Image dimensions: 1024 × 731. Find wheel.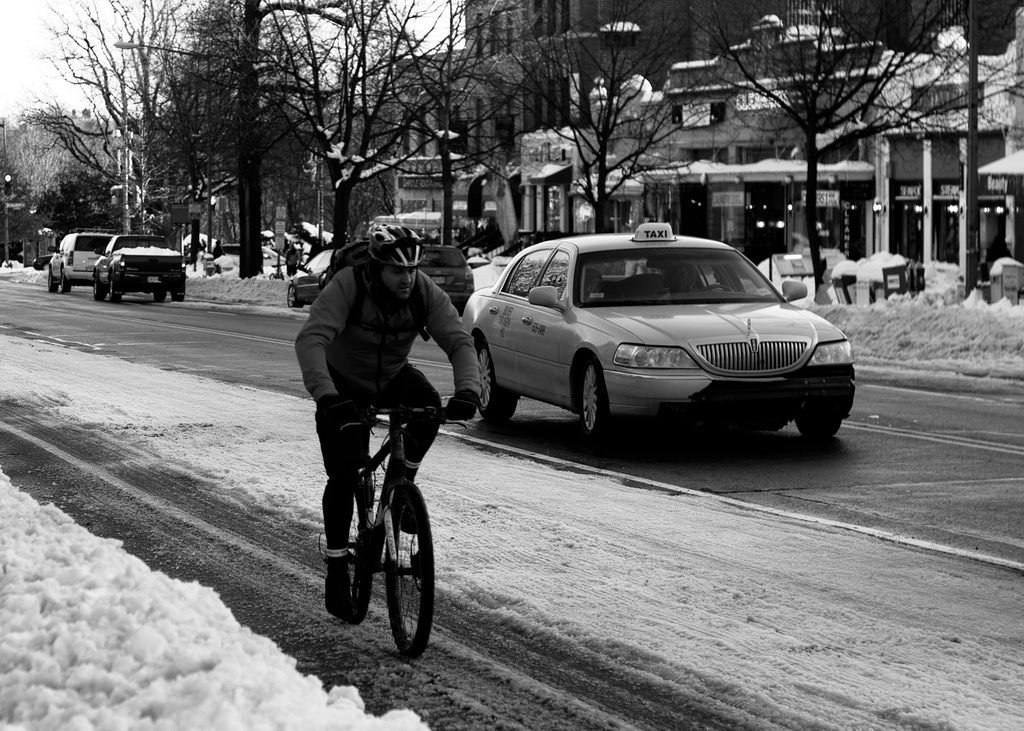
[left=154, top=293, right=165, bottom=303].
